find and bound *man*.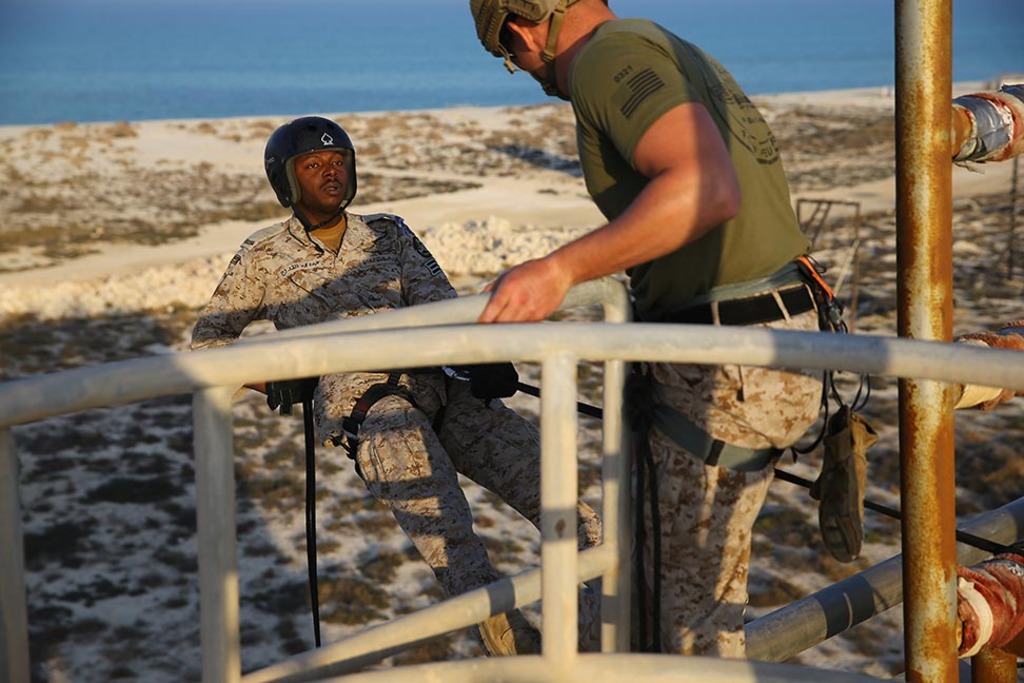
Bound: <region>472, 0, 822, 652</region>.
